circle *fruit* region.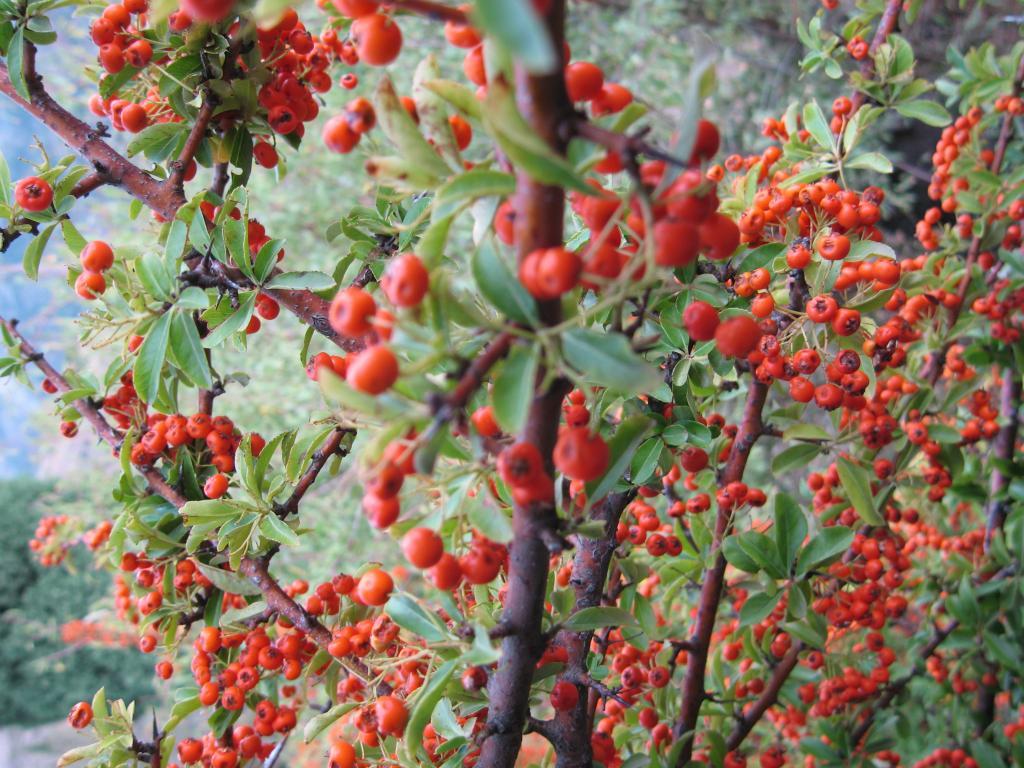
Region: <bbox>462, 665, 490, 695</bbox>.
